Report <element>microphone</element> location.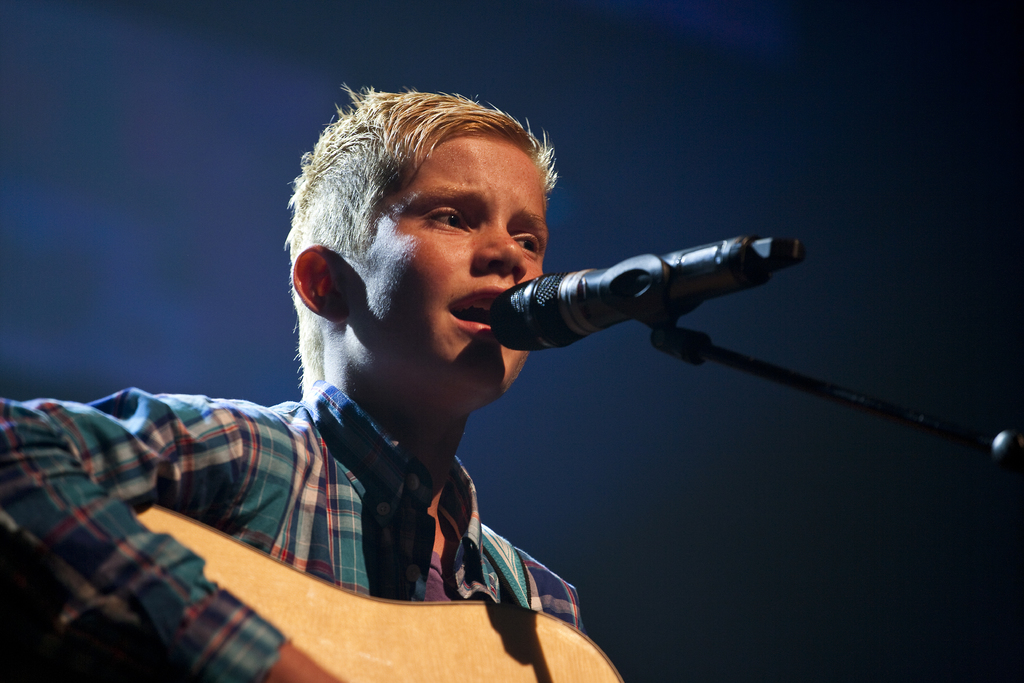
Report: [487,233,774,352].
